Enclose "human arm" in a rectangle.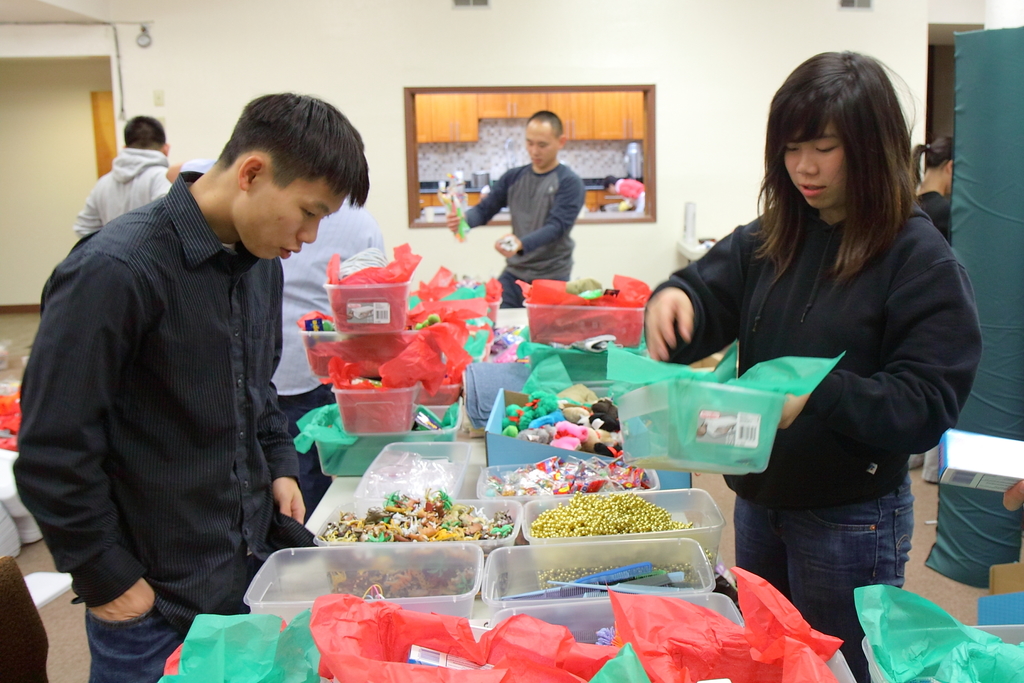
[436,159,524,229].
